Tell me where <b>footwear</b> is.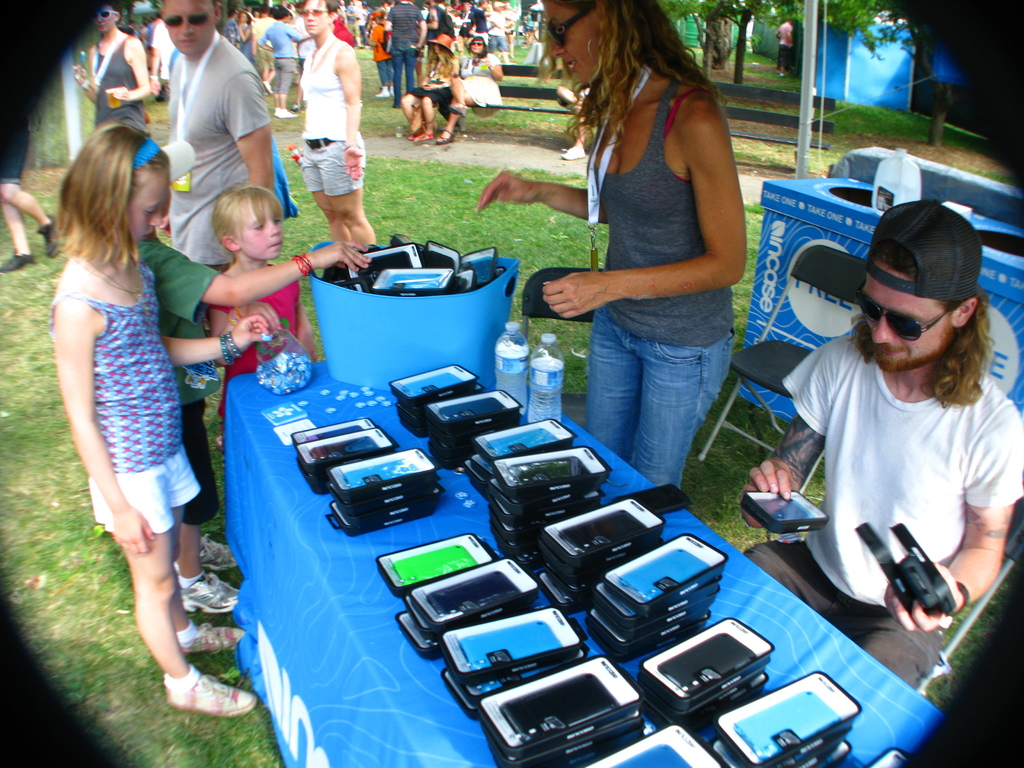
<b>footwear</b> is at (x1=179, y1=569, x2=241, y2=619).
